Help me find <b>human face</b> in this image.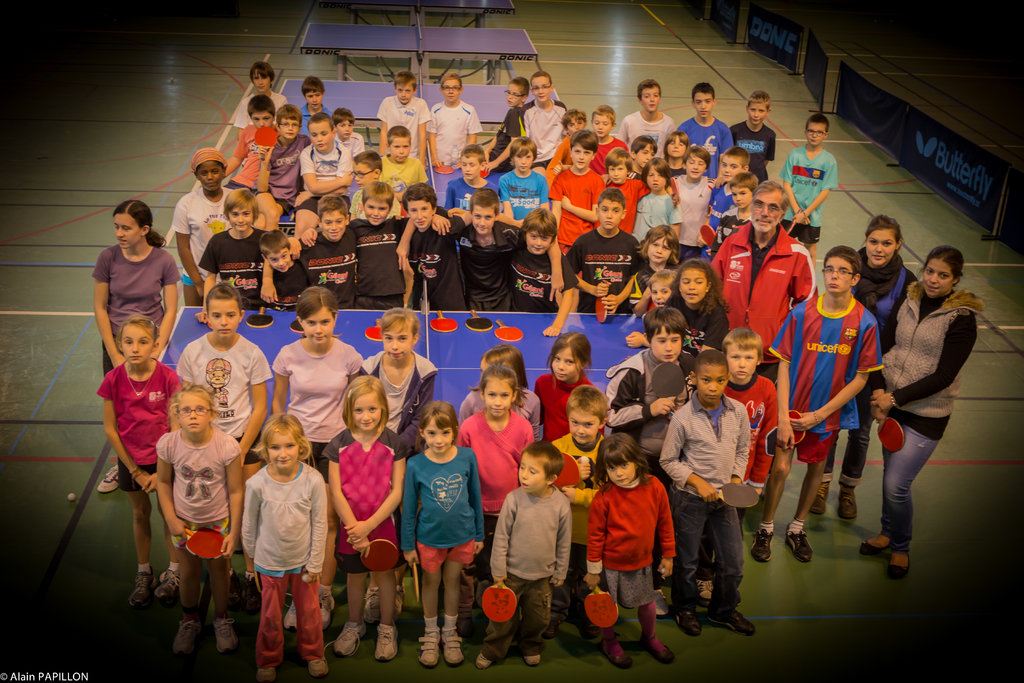
Found it: bbox(456, 151, 483, 188).
